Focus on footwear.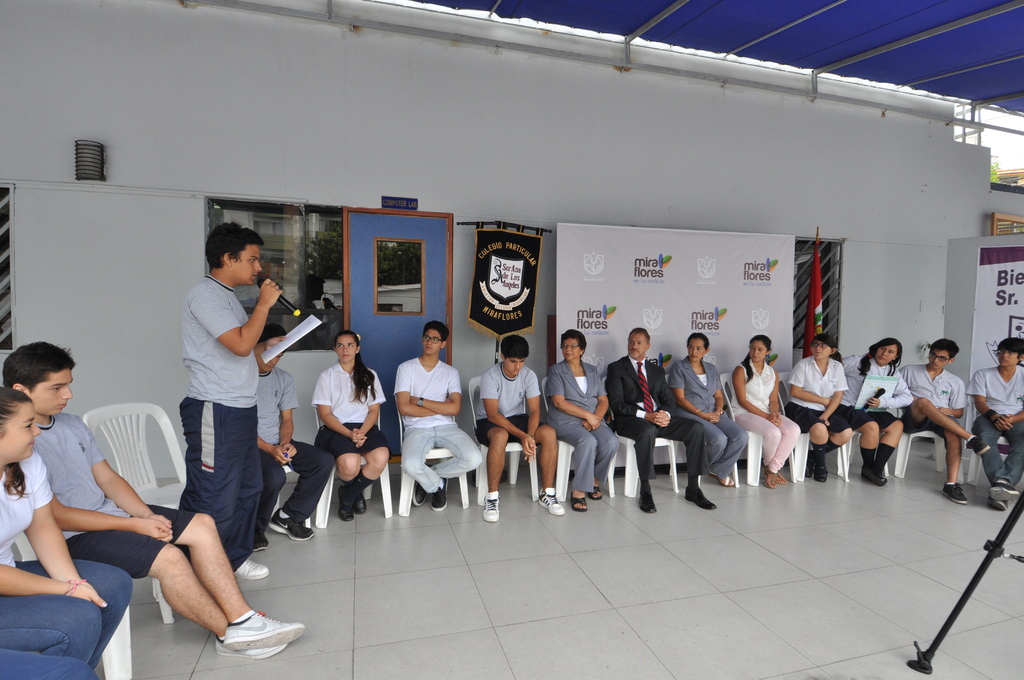
Focused at BBox(353, 492, 368, 514).
